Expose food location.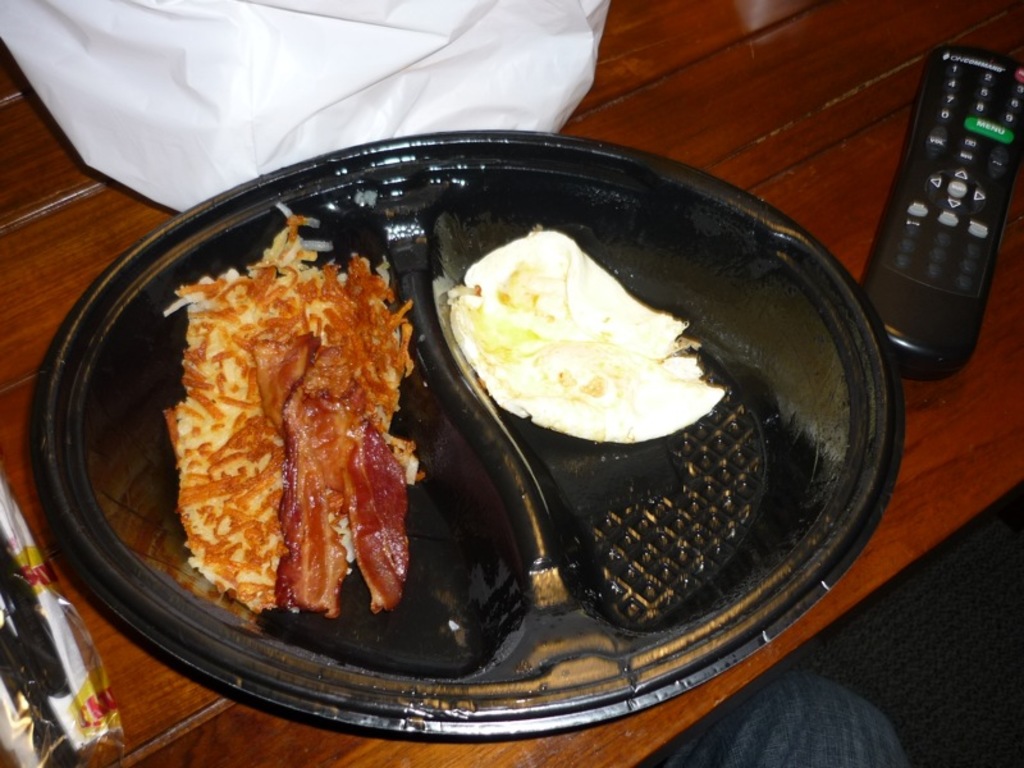
Exposed at detection(159, 239, 429, 643).
